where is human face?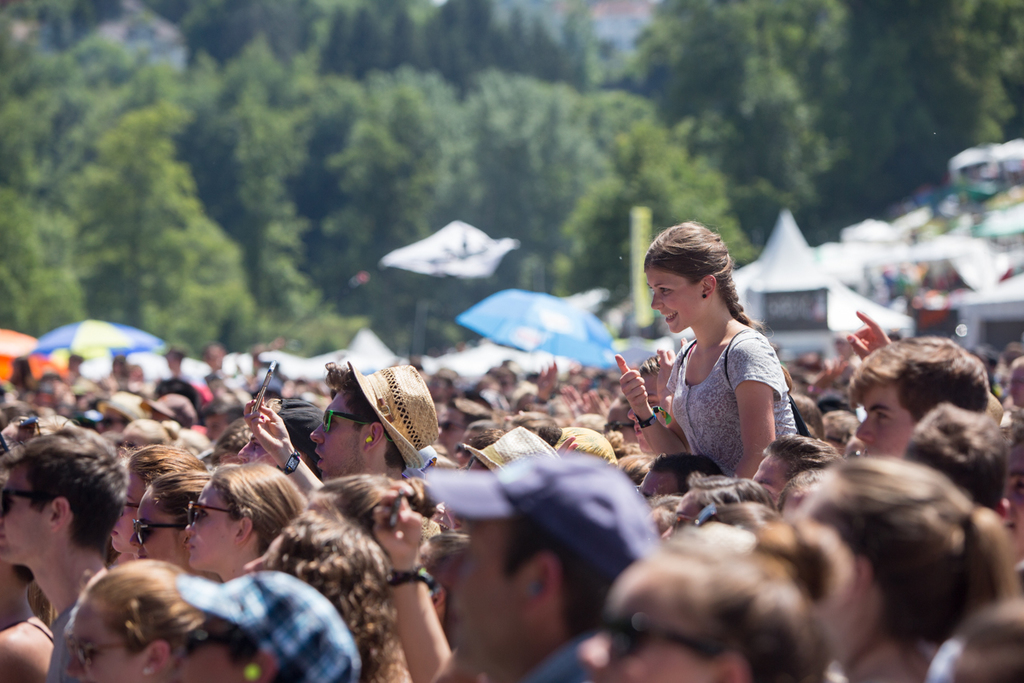
left=440, top=525, right=523, bottom=663.
